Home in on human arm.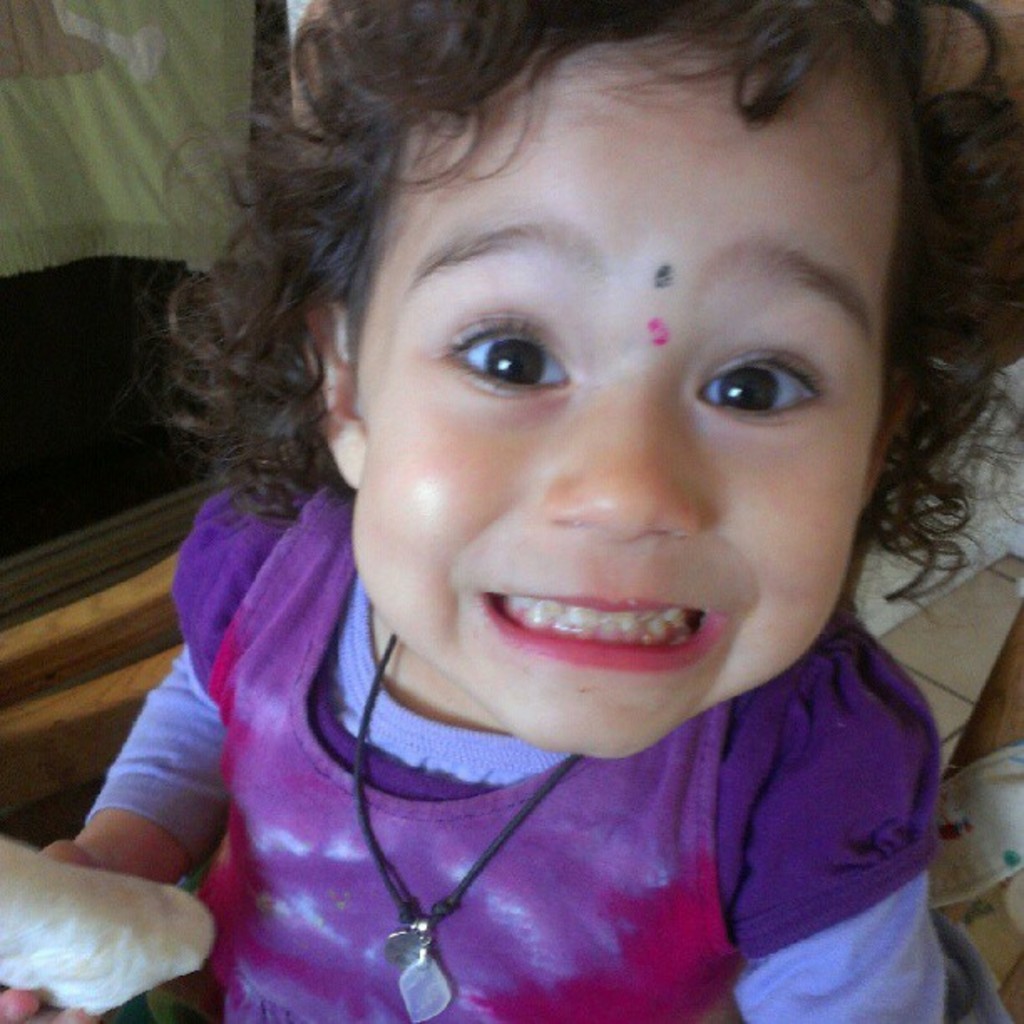
Homed in at region(733, 711, 980, 1022).
